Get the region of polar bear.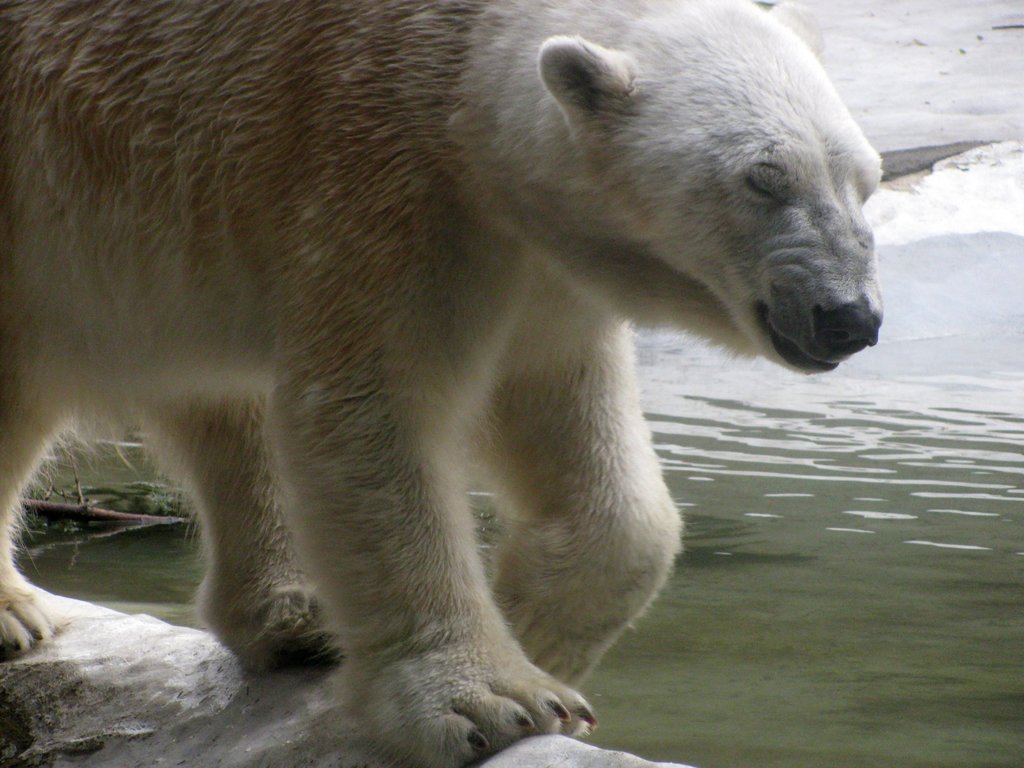
left=0, top=0, right=881, bottom=766.
